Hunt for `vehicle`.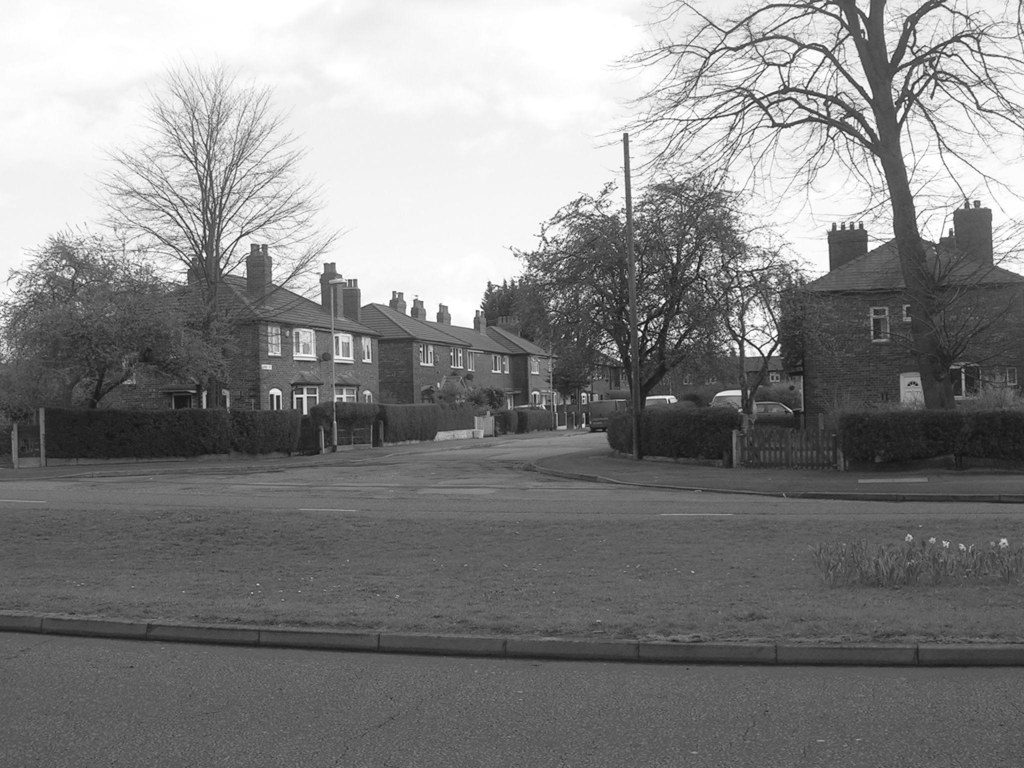
Hunted down at (737,399,792,419).
